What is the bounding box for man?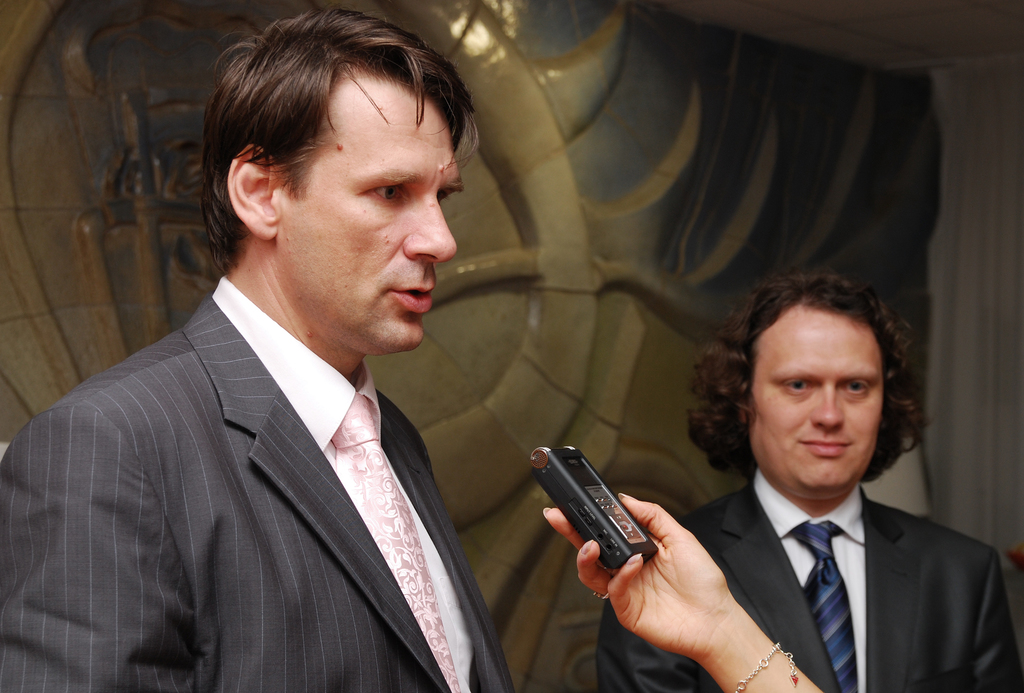
detection(591, 254, 1023, 692).
